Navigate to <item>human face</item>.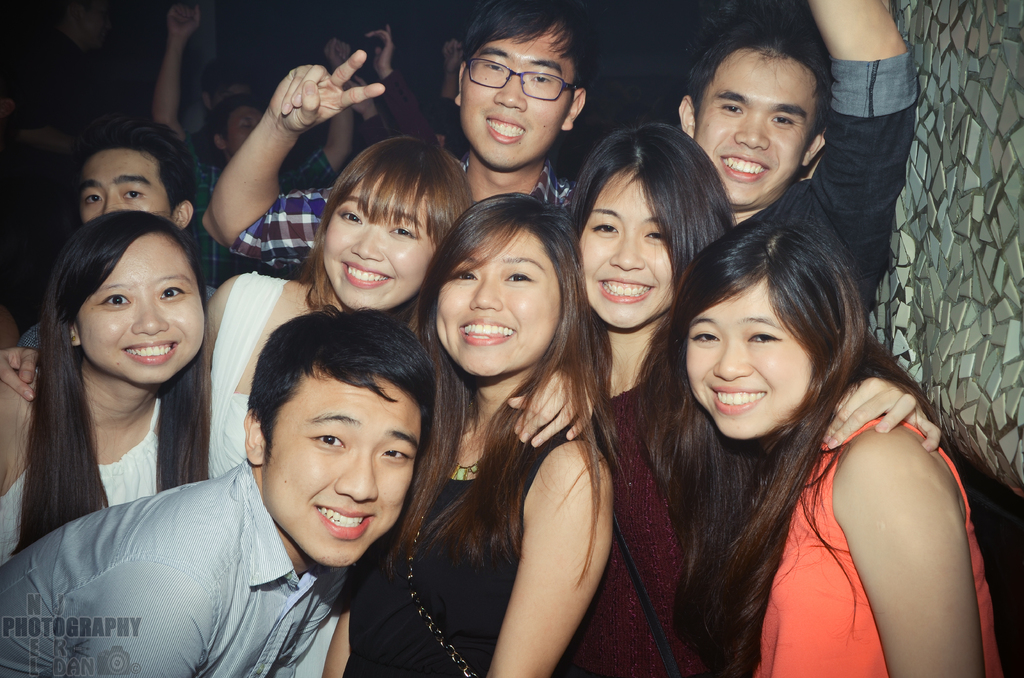
Navigation target: bbox=[436, 222, 564, 376].
